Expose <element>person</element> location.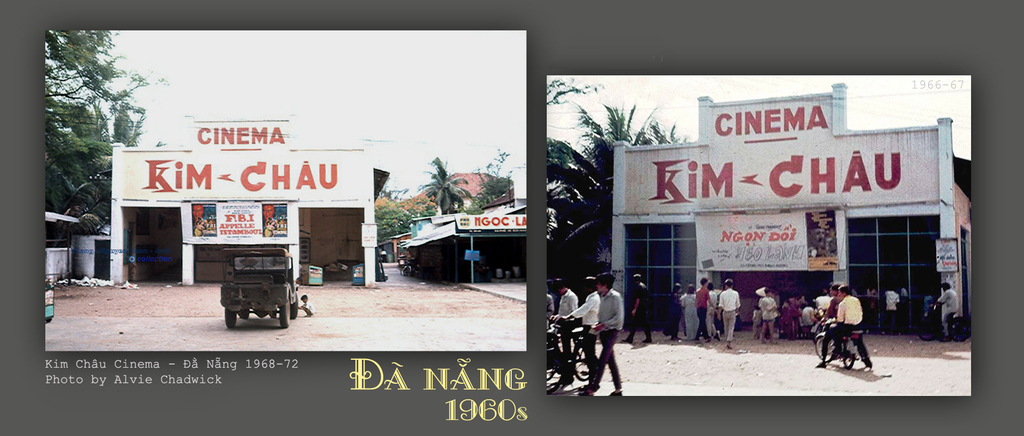
Exposed at 547,291,554,316.
